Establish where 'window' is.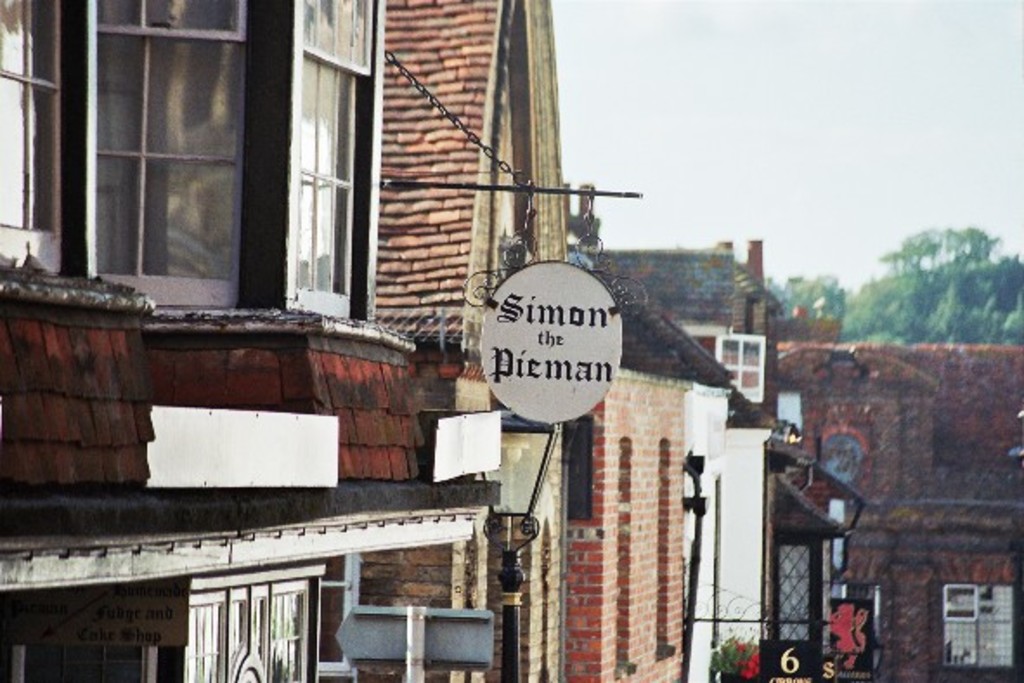
Established at <bbox>182, 582, 319, 681</bbox>.
